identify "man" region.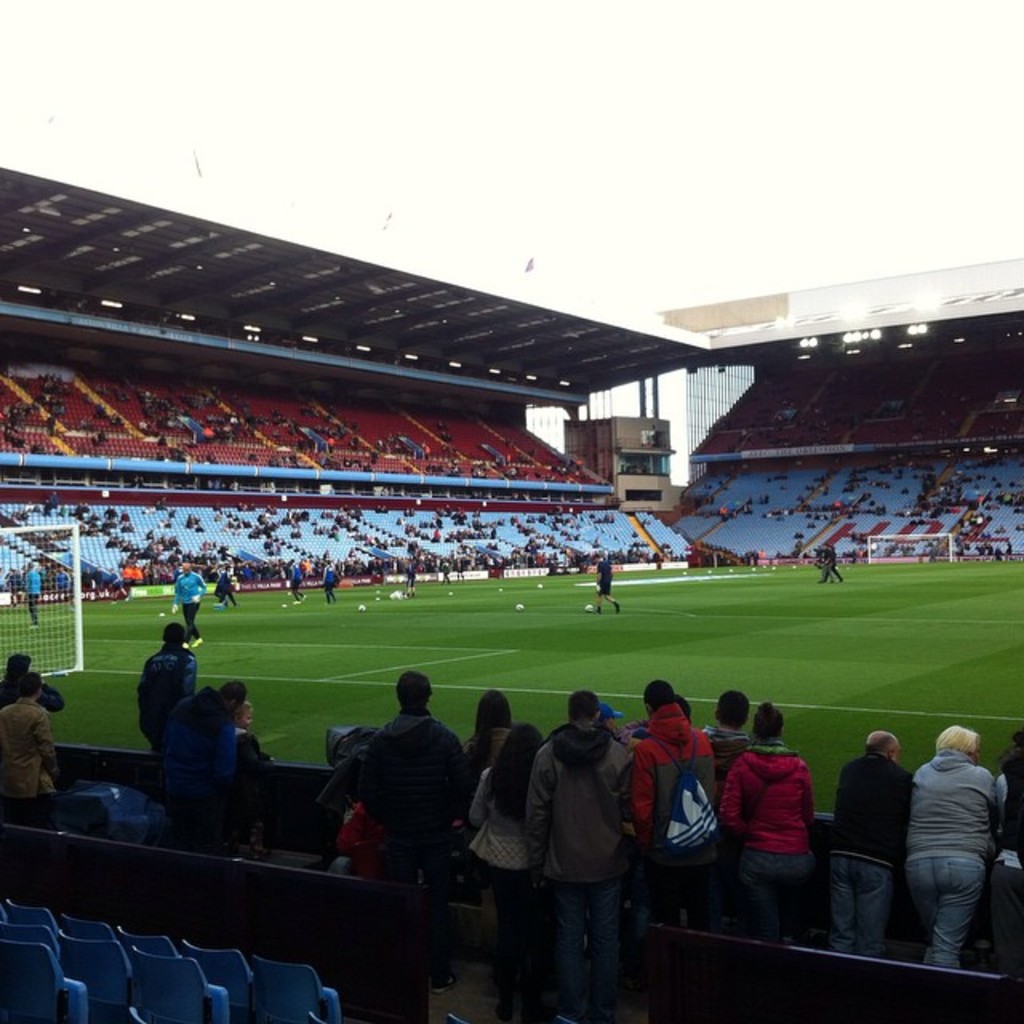
Region: detection(746, 341, 1019, 443).
